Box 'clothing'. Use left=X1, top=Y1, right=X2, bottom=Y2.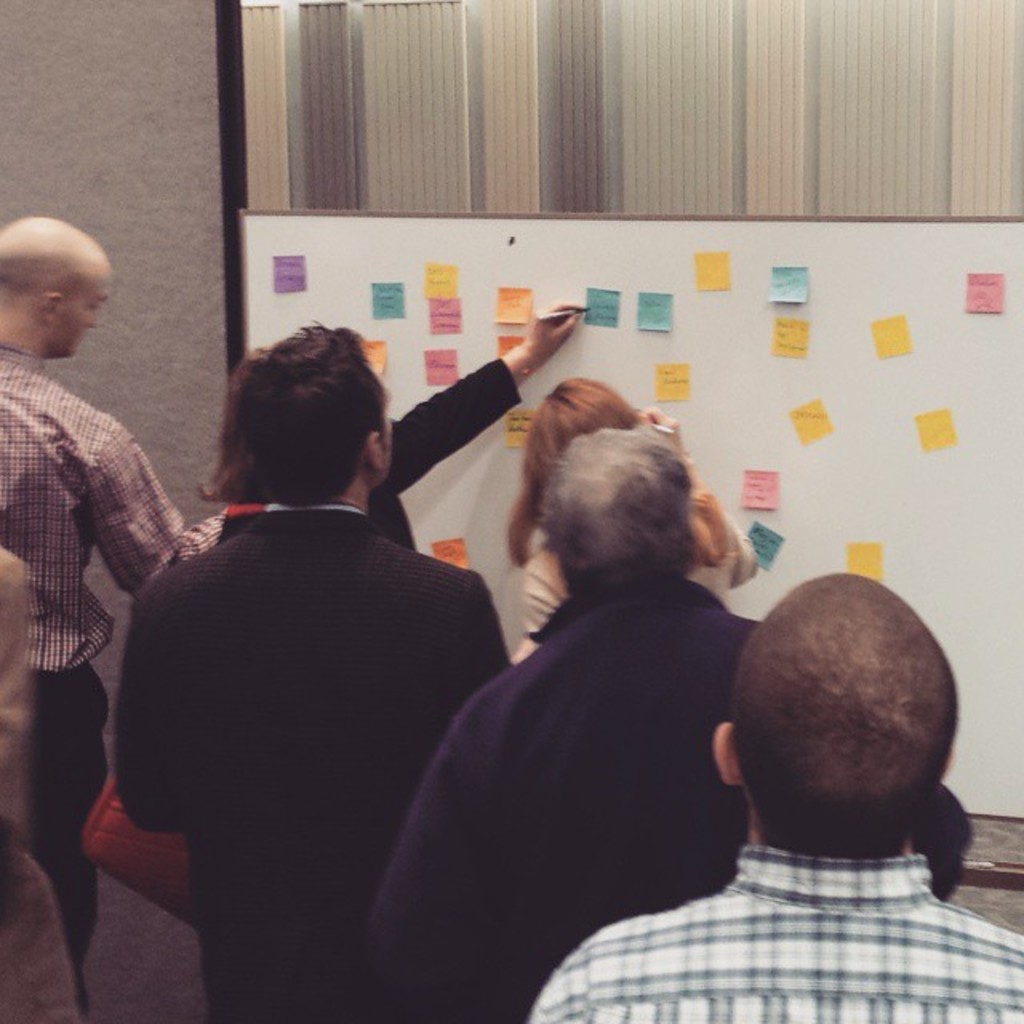
left=379, top=581, right=976, bottom=1022.
